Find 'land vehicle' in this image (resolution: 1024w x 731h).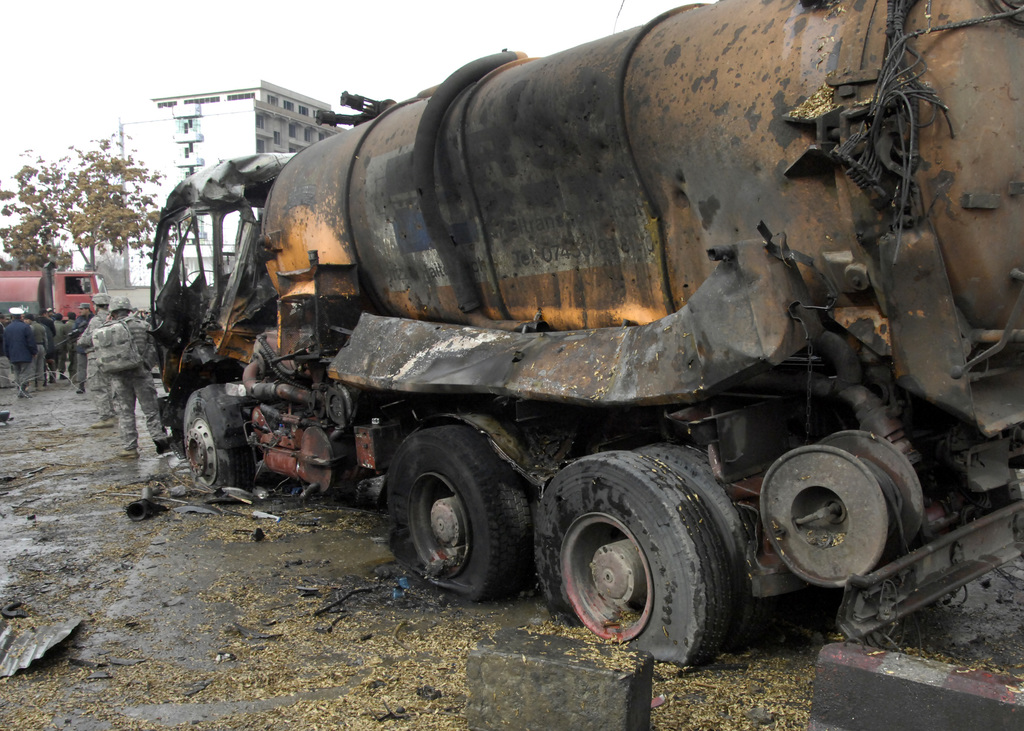
locate(0, 266, 109, 325).
